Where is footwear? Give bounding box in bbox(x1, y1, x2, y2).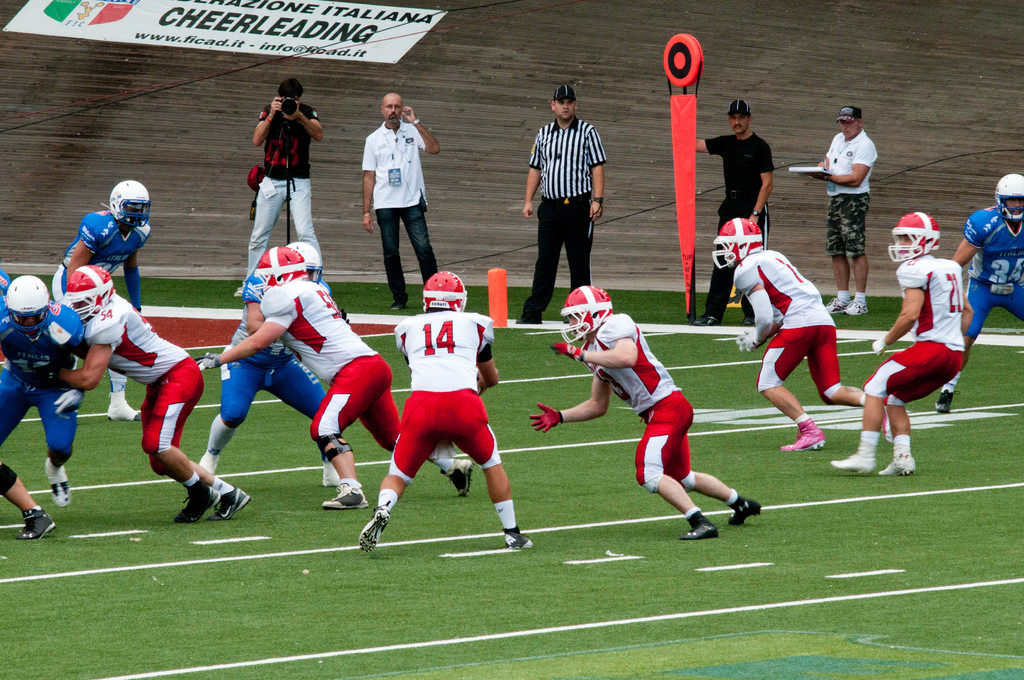
bbox(690, 314, 715, 329).
